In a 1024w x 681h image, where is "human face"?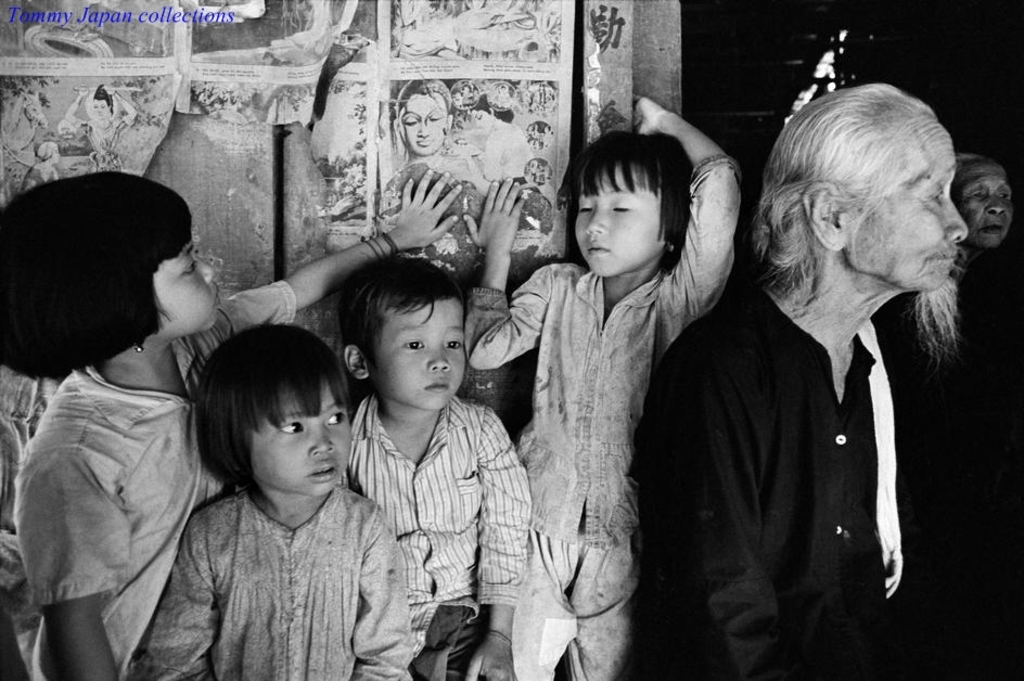
l=572, t=163, r=669, b=275.
